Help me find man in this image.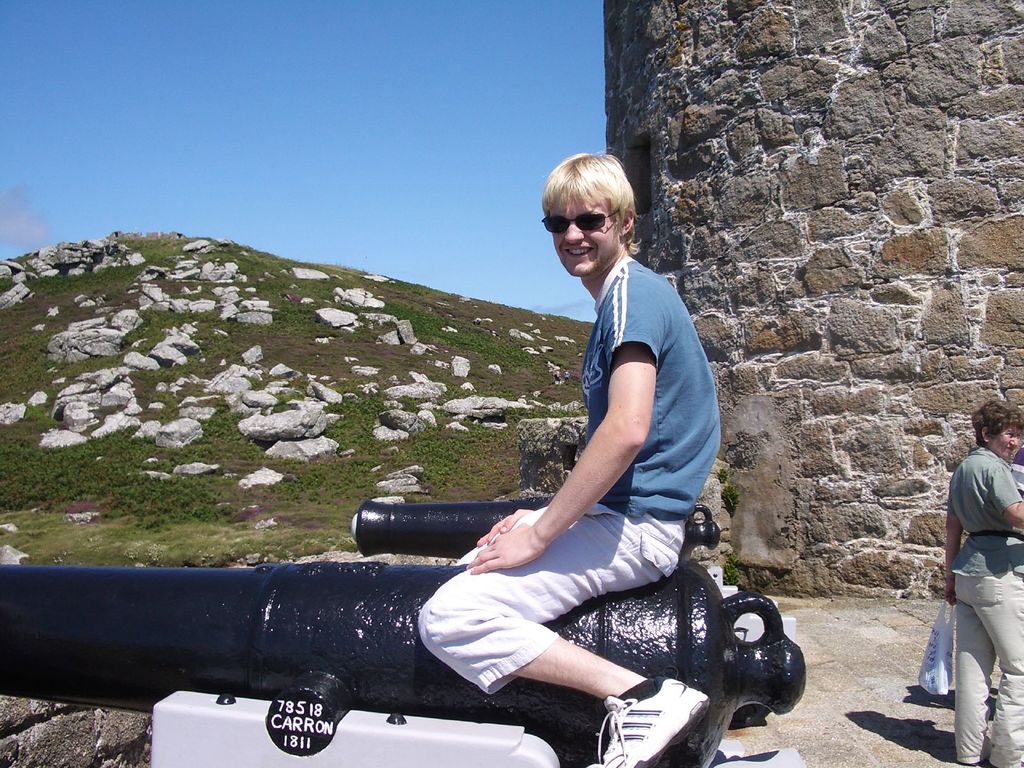
Found it: rect(427, 203, 758, 760).
